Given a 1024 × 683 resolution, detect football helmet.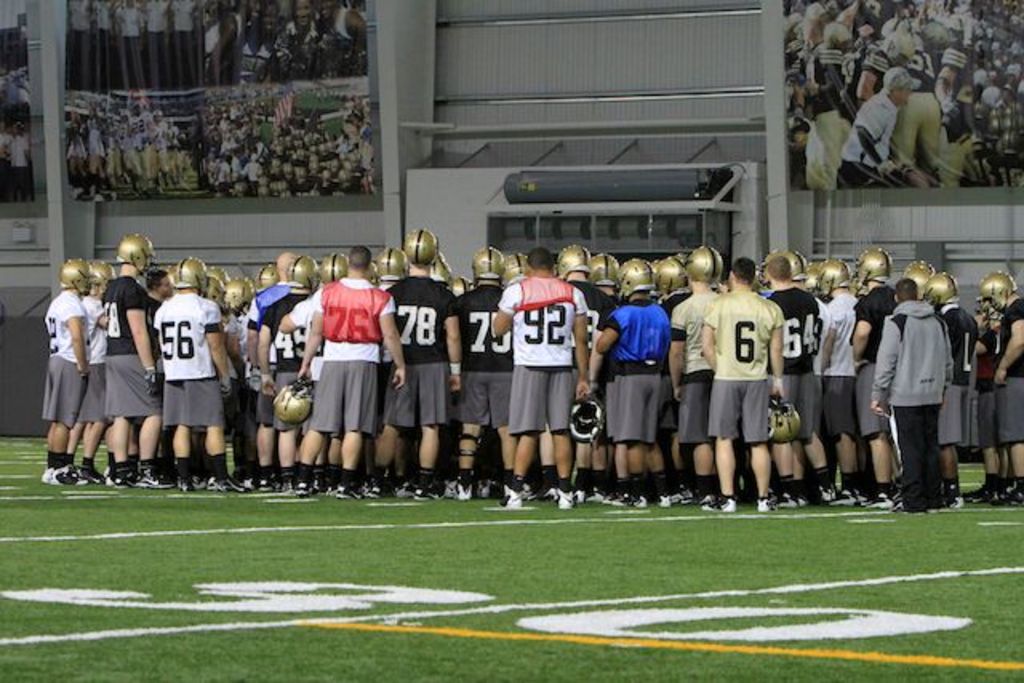
584, 250, 618, 290.
